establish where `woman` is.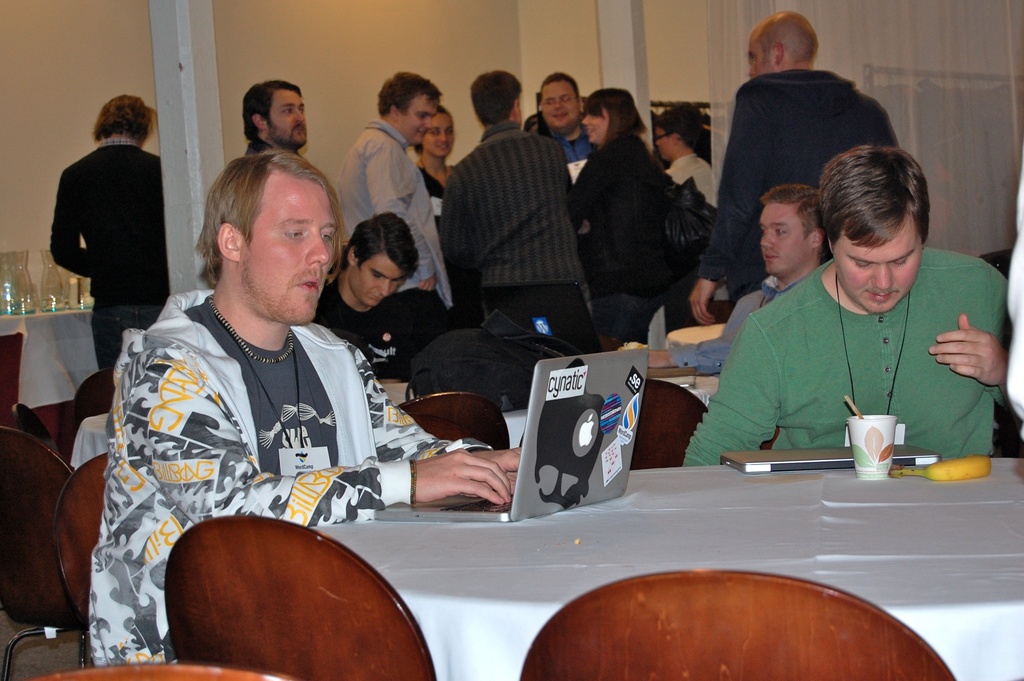
Established at bbox(410, 101, 472, 247).
